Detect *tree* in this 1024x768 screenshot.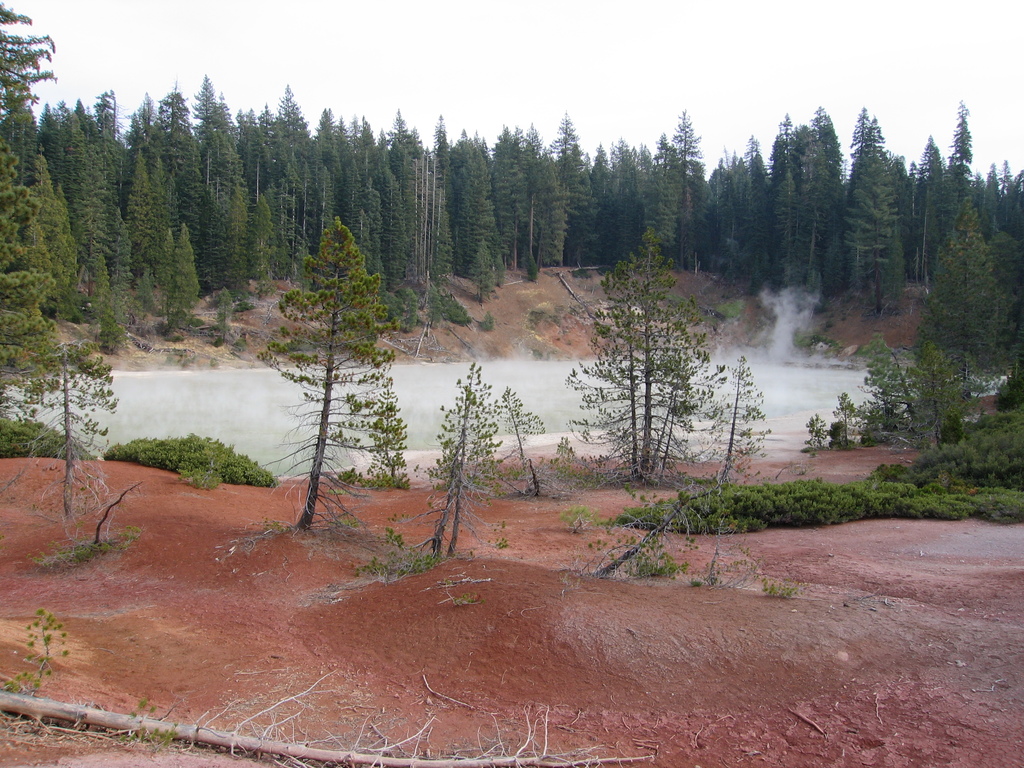
Detection: [423,357,510,562].
